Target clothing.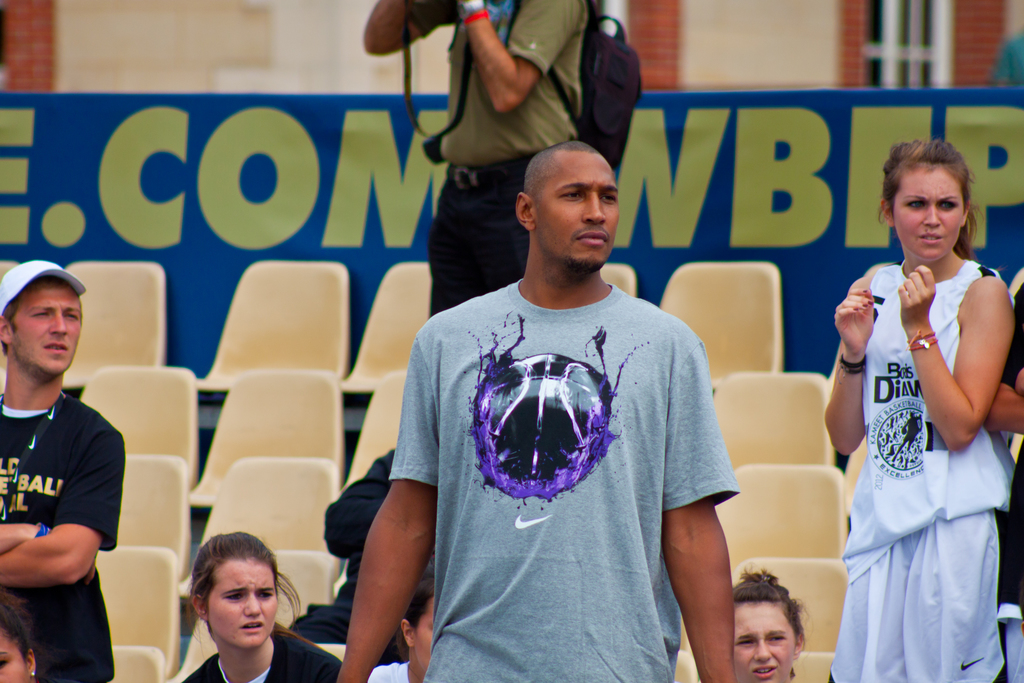
Target region: (x1=428, y1=0, x2=591, y2=320).
